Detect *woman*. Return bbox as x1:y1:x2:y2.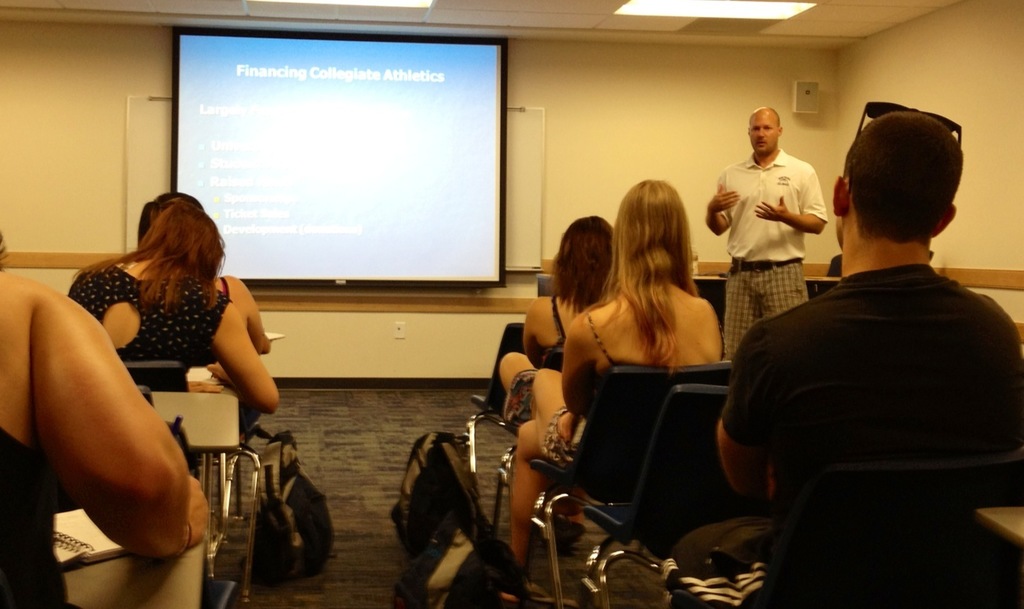
530:177:749:553.
